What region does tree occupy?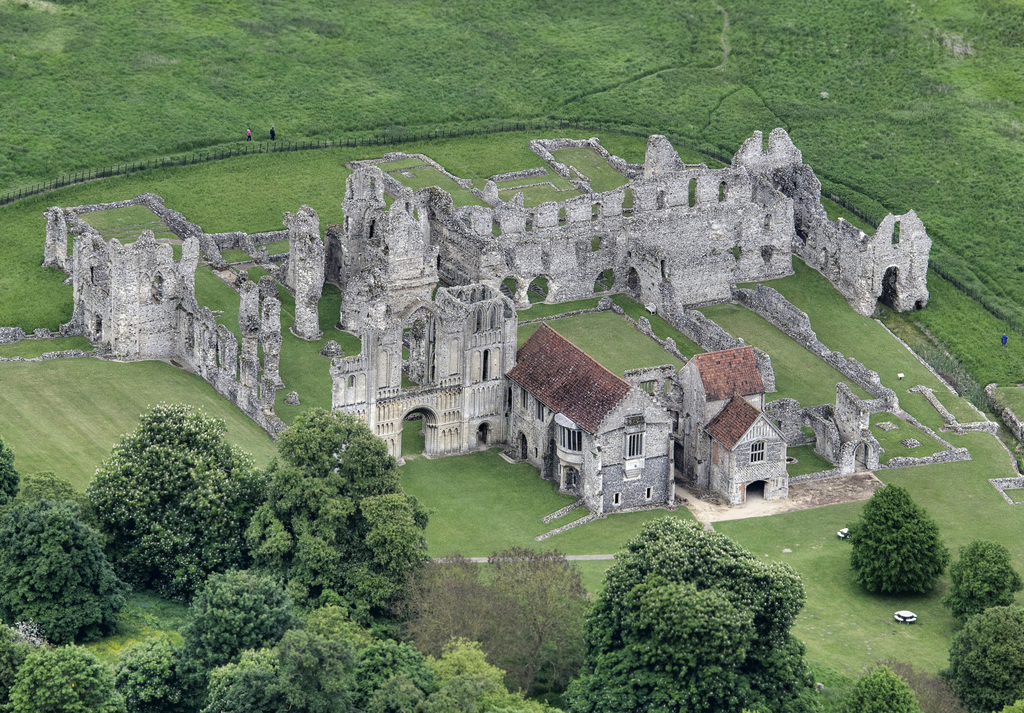
box=[1000, 696, 1023, 712].
